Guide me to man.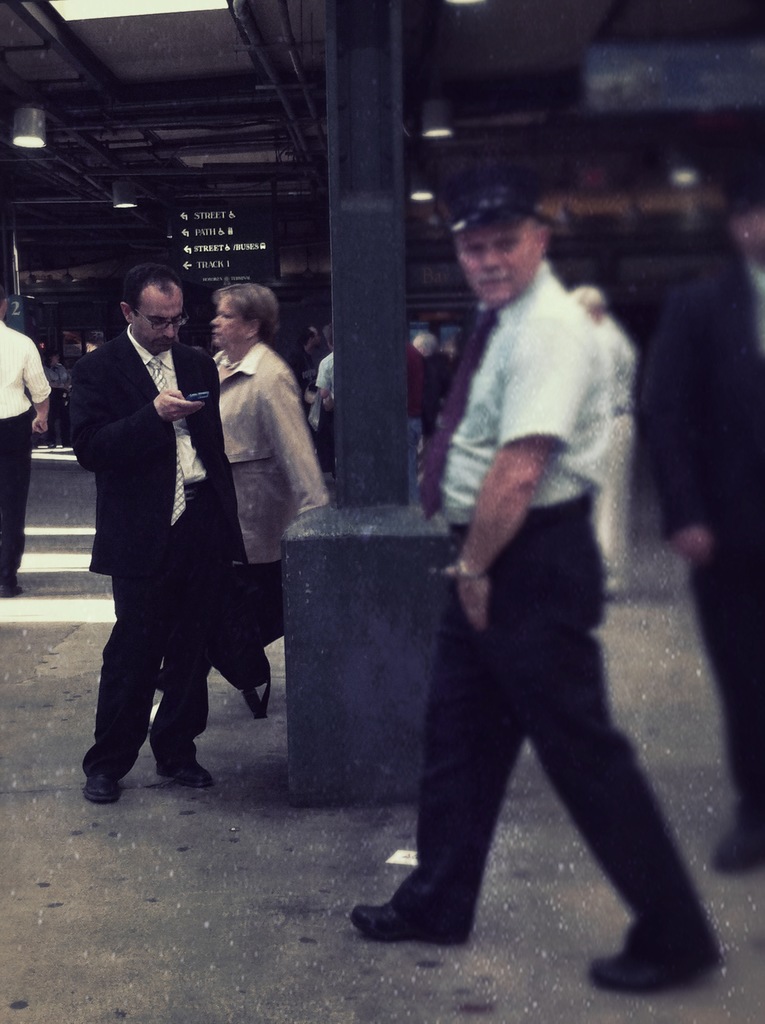
Guidance: <region>350, 167, 724, 989</region>.
